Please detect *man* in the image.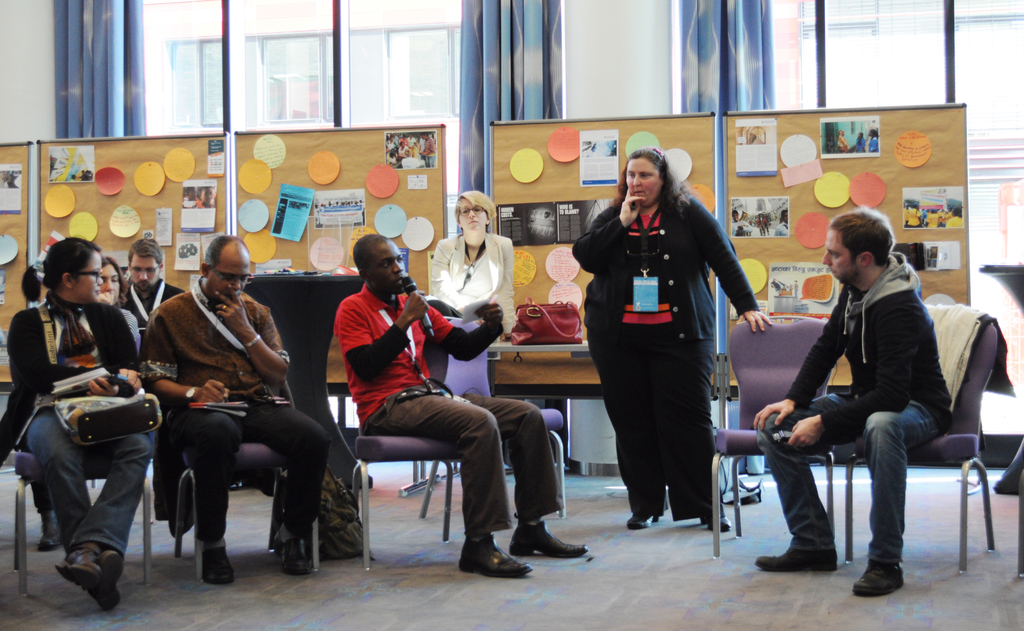
<region>753, 211, 954, 603</region>.
